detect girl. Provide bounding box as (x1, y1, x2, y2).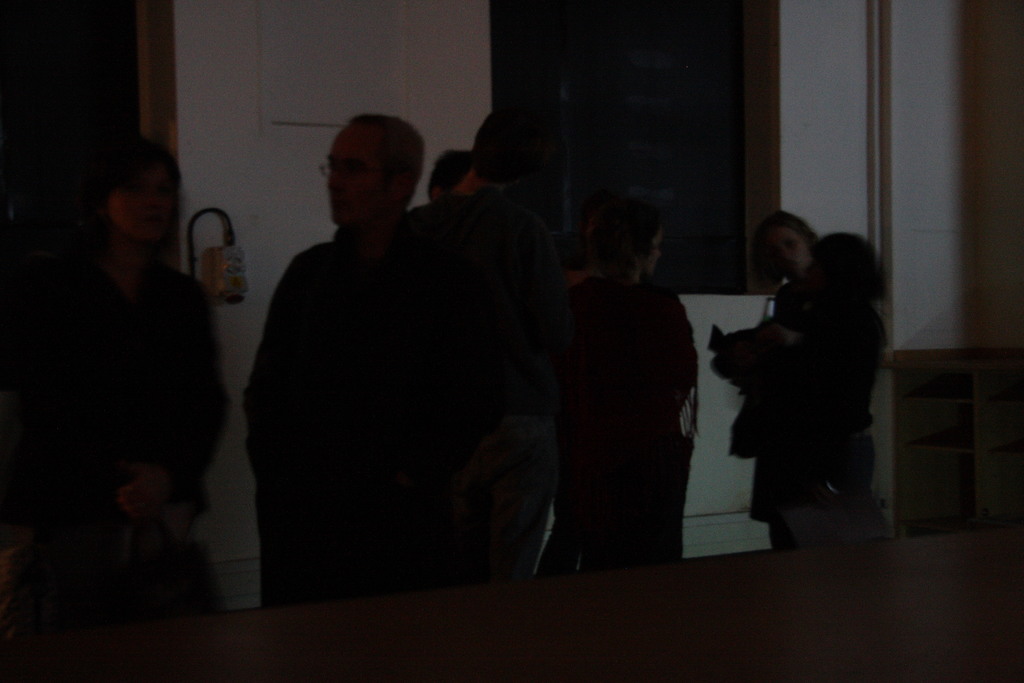
(569, 193, 708, 580).
